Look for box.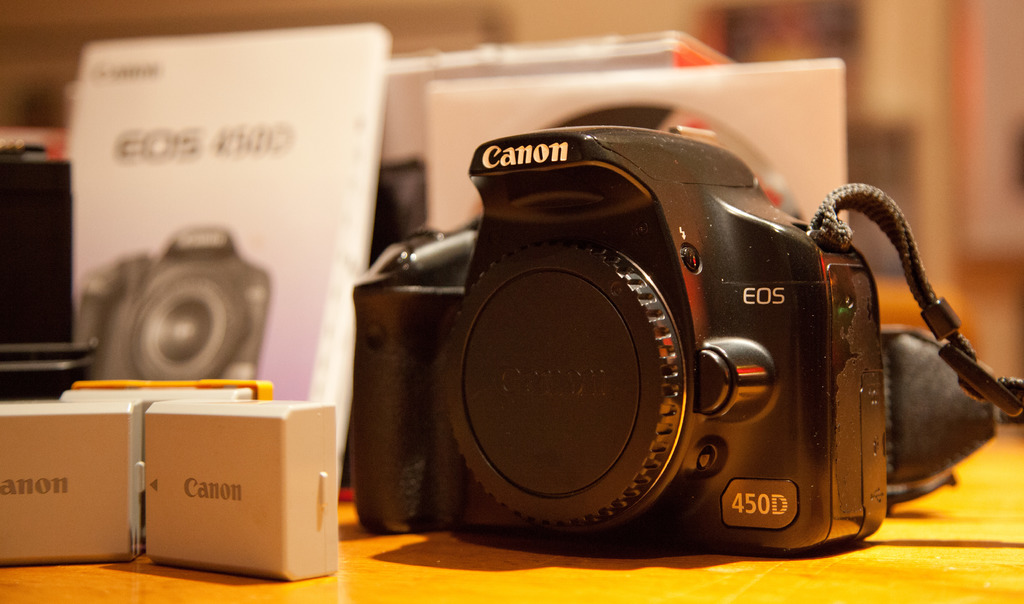
Found: BBox(16, 381, 135, 580).
